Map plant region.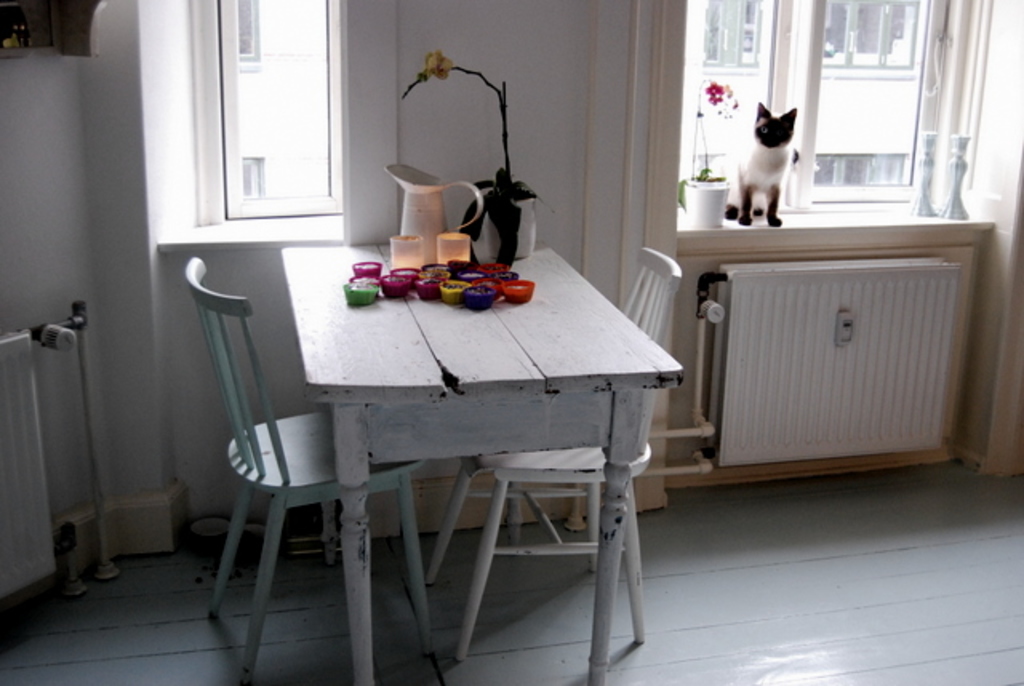
Mapped to select_region(389, 46, 558, 280).
